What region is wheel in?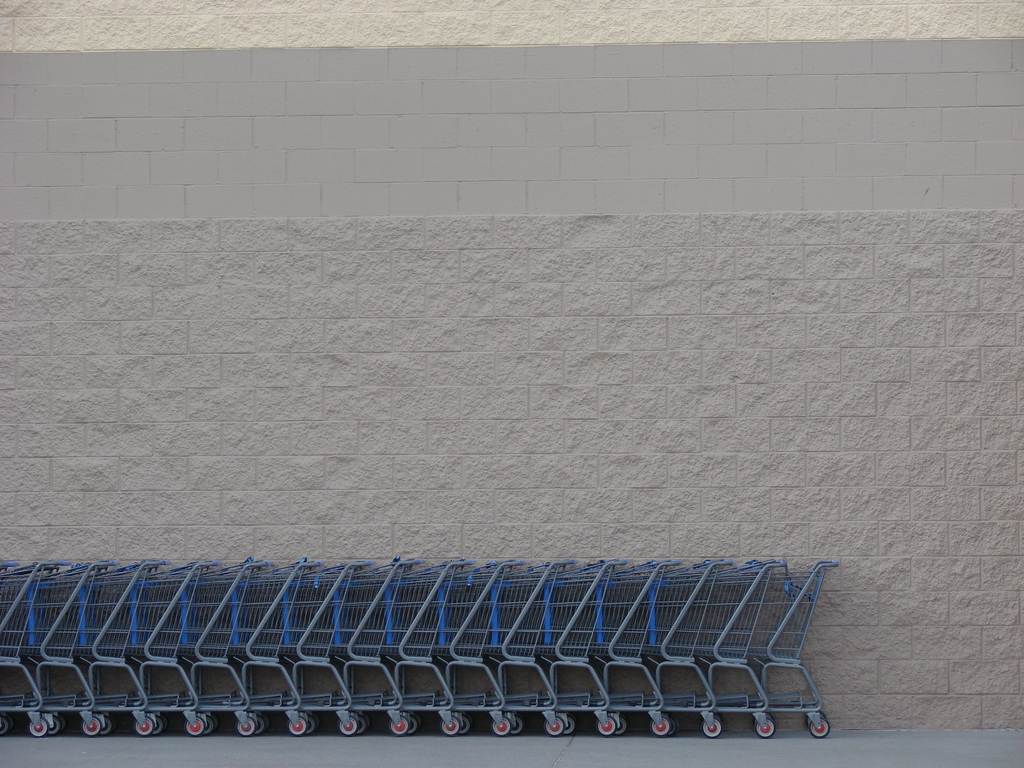
<region>251, 718, 264, 734</region>.
